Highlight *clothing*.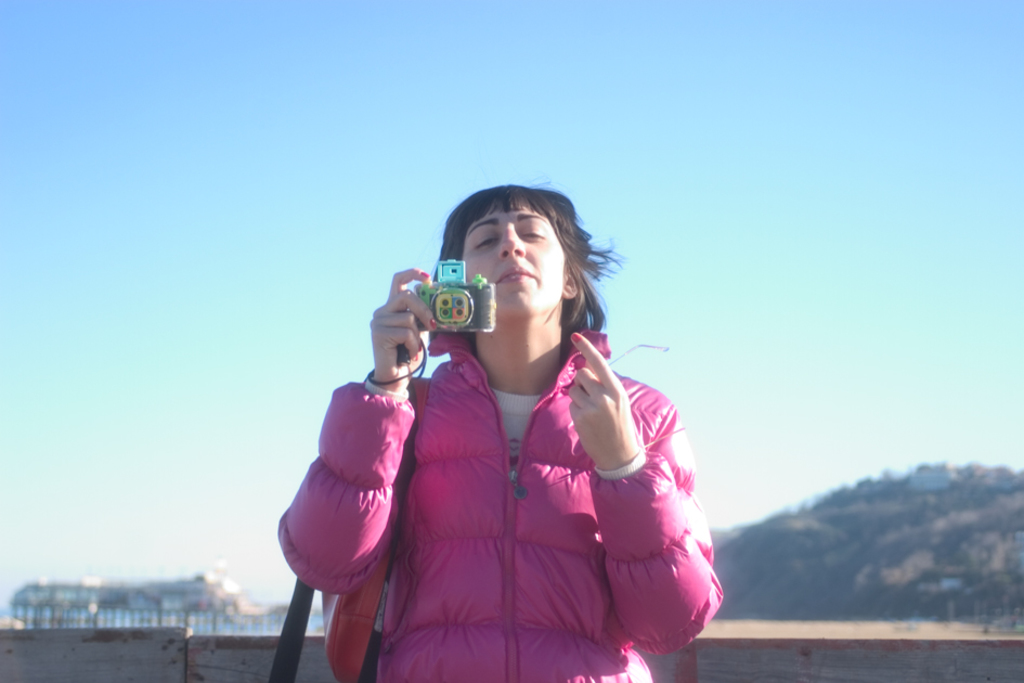
Highlighted region: box(272, 311, 724, 682).
